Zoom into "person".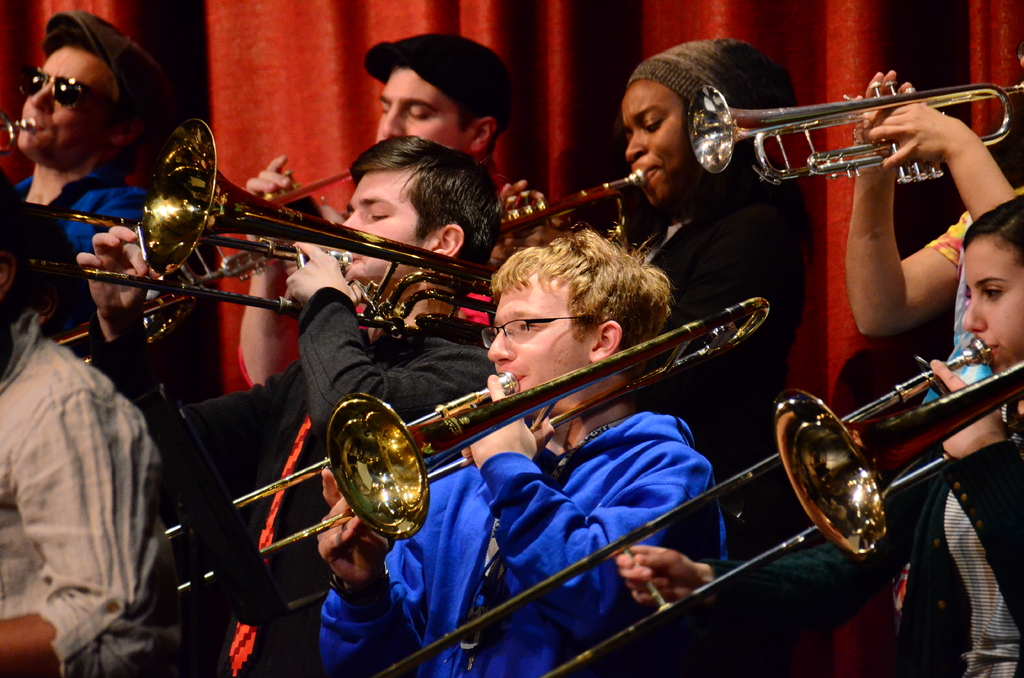
Zoom target: select_region(617, 198, 1023, 677).
